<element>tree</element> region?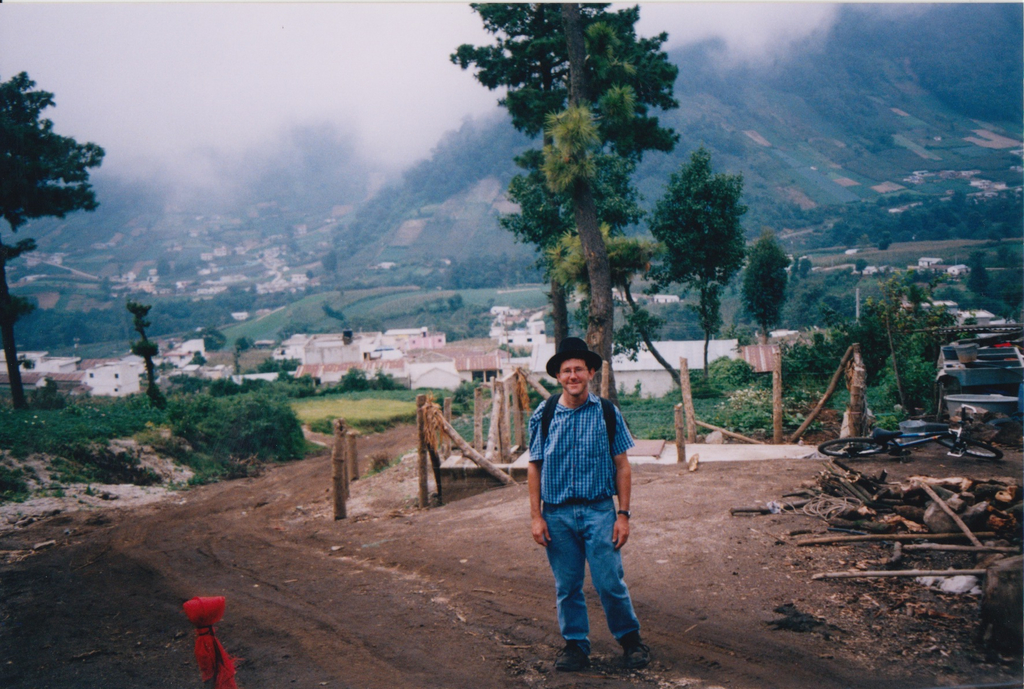
(x1=736, y1=238, x2=799, y2=360)
